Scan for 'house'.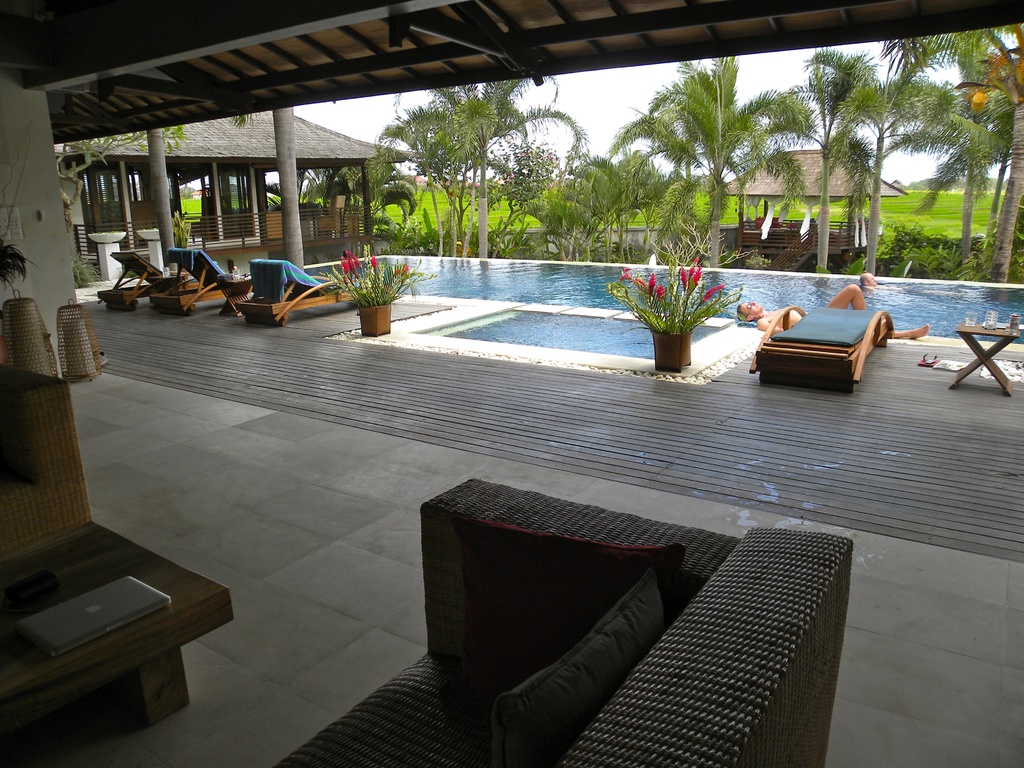
Scan result: select_region(0, 0, 401, 376).
